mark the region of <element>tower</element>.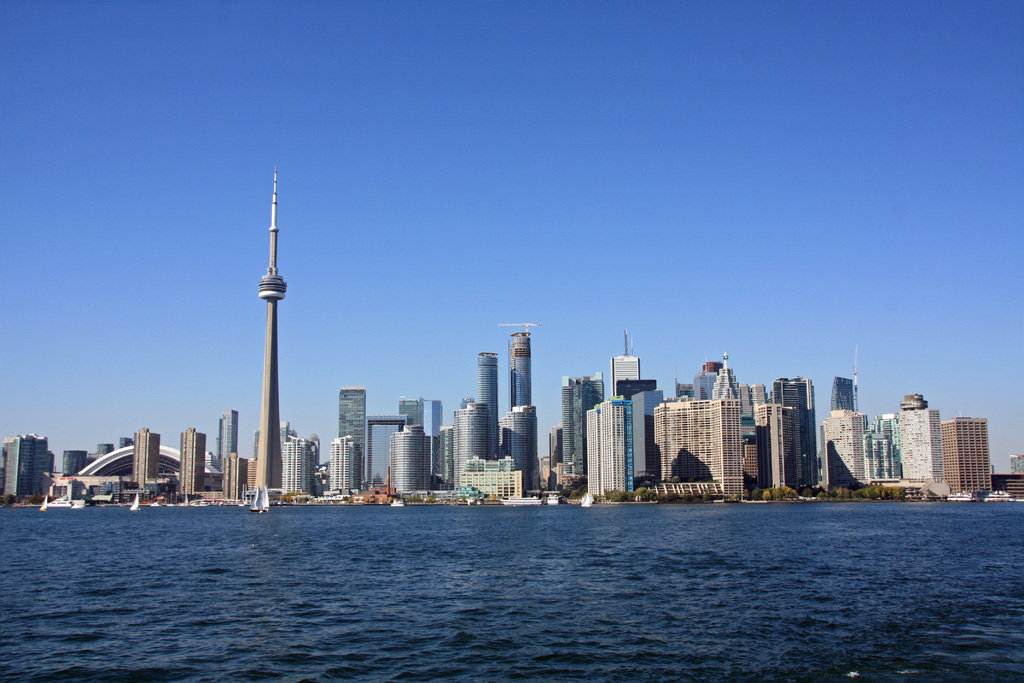
Region: bbox=(394, 425, 424, 500).
